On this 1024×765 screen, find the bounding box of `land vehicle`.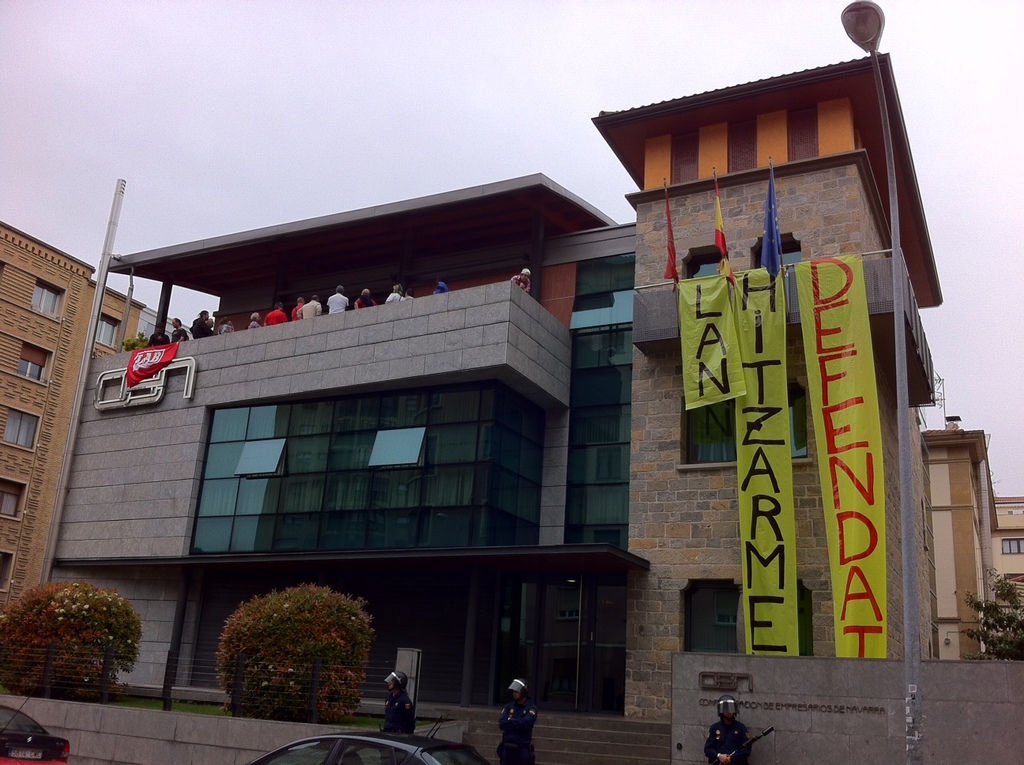
Bounding box: bbox=[0, 692, 71, 763].
